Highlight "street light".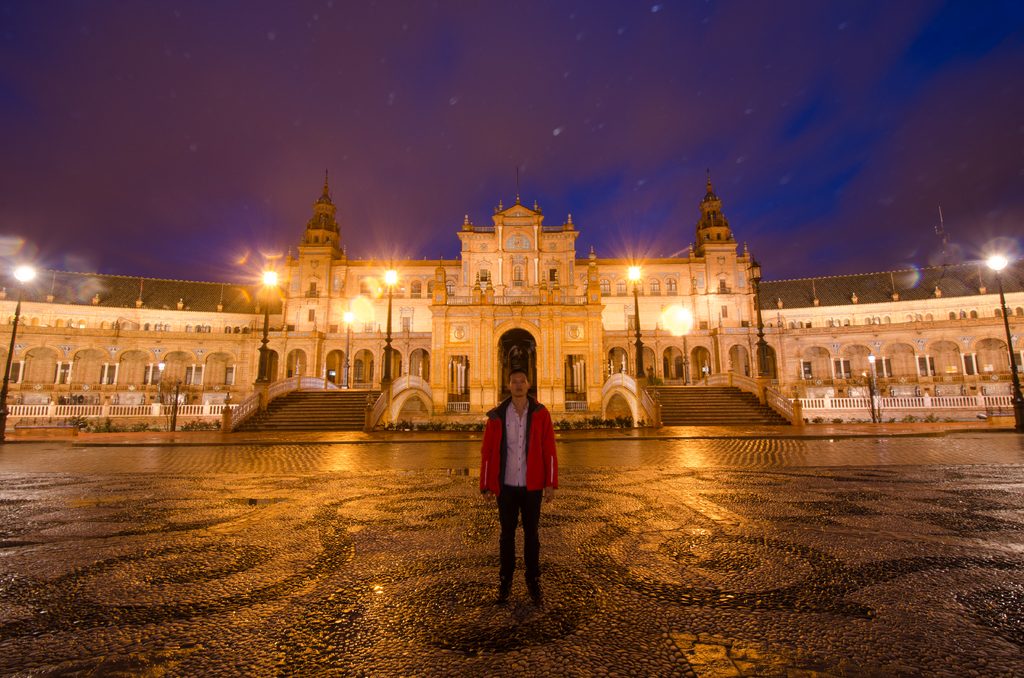
Highlighted region: [left=1, top=262, right=38, bottom=437].
